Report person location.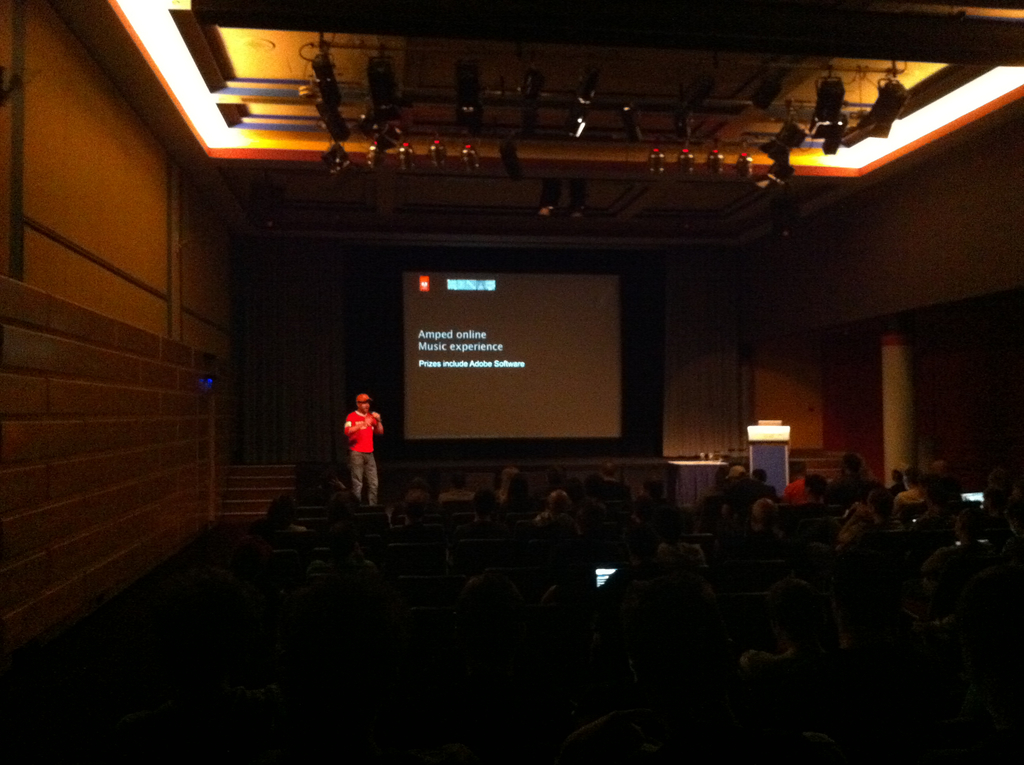
Report: [left=559, top=571, right=832, bottom=737].
